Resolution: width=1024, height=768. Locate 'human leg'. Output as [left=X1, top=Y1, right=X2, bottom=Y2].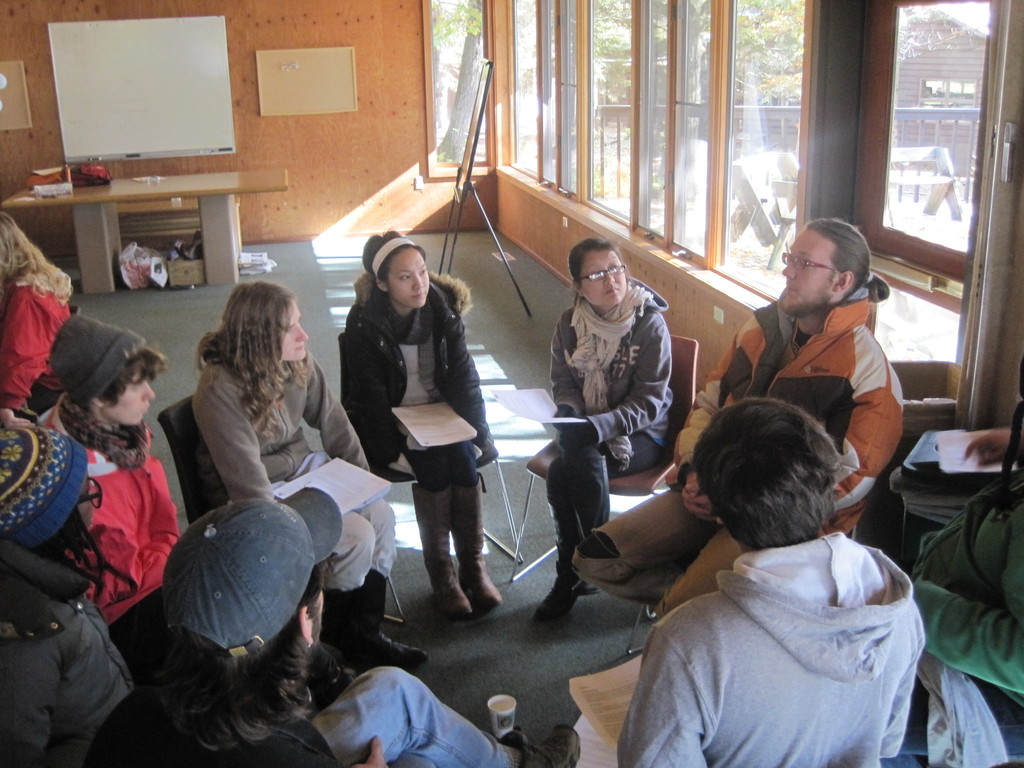
[left=397, top=442, right=507, bottom=614].
